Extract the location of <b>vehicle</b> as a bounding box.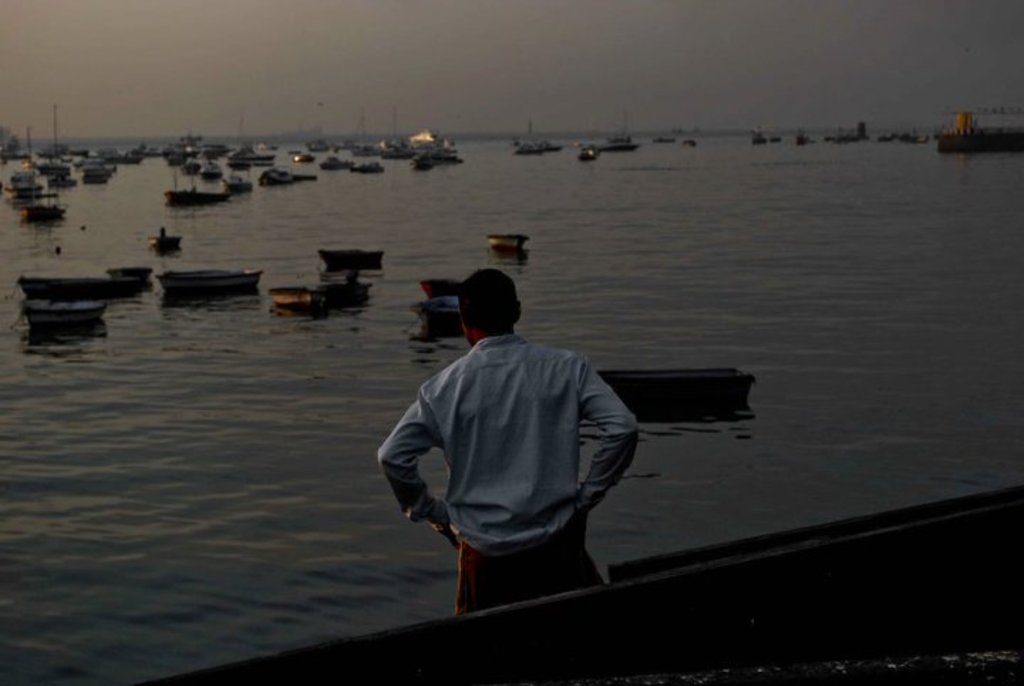
155 266 263 290.
